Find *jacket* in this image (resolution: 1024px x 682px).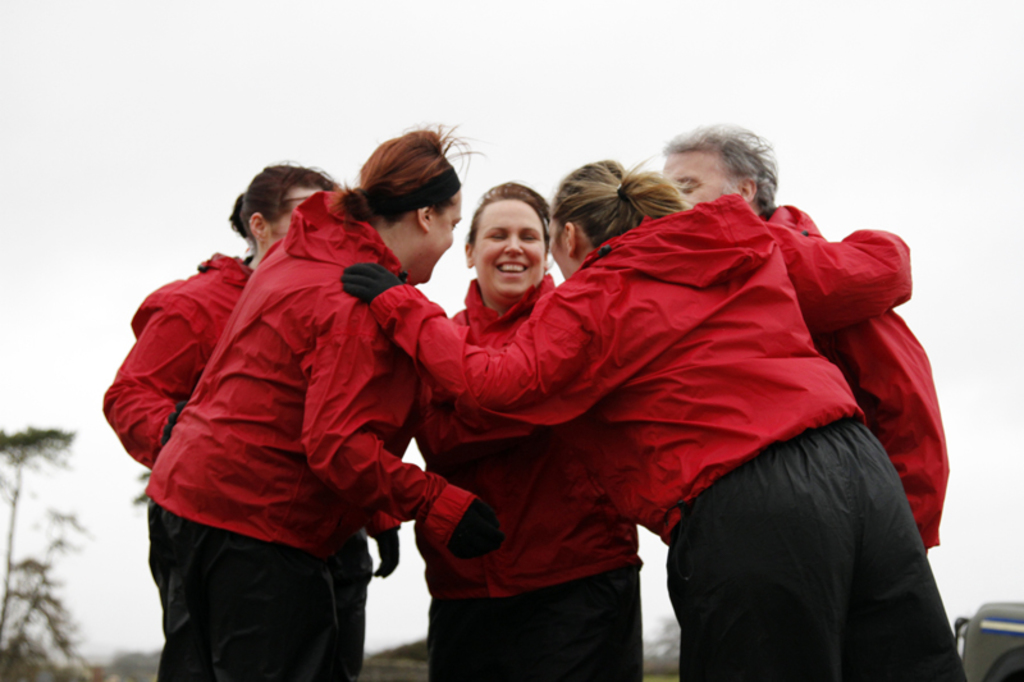
(375, 193, 916, 512).
